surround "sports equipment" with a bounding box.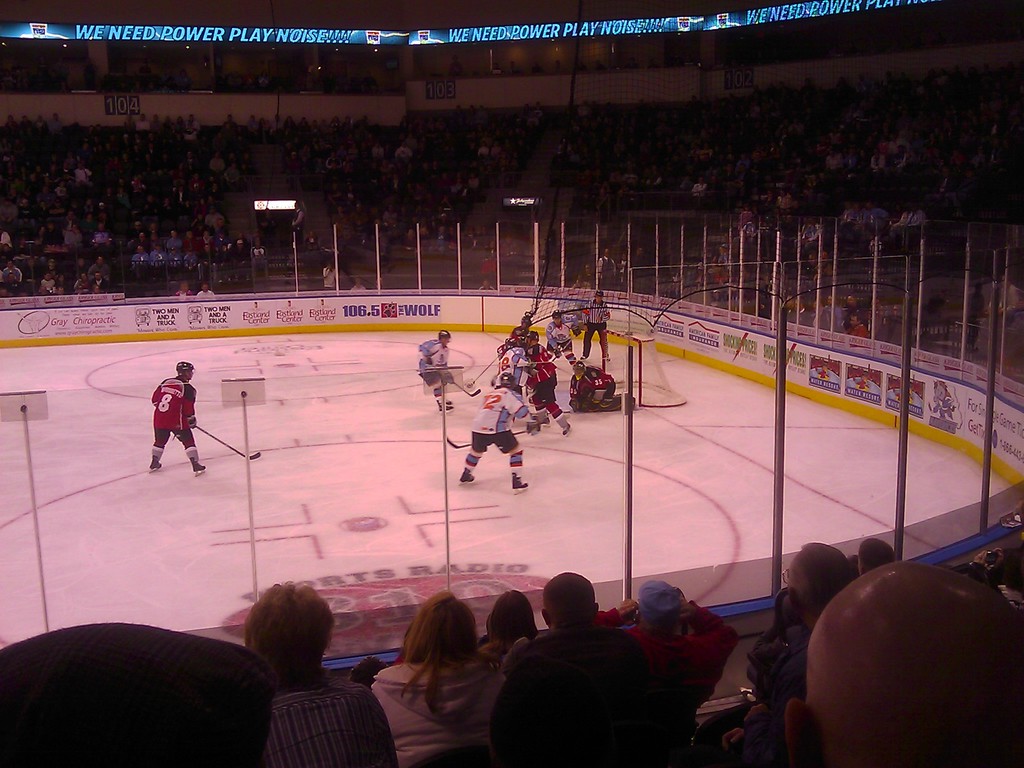
select_region(561, 417, 574, 438).
